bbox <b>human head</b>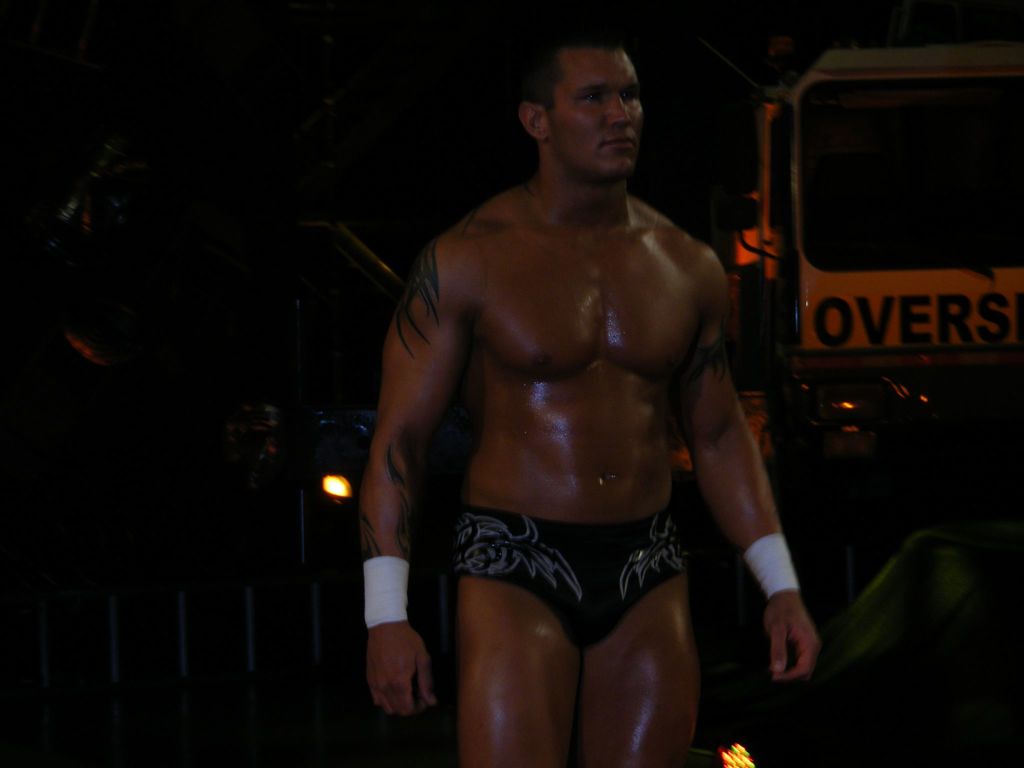
522,25,670,177
